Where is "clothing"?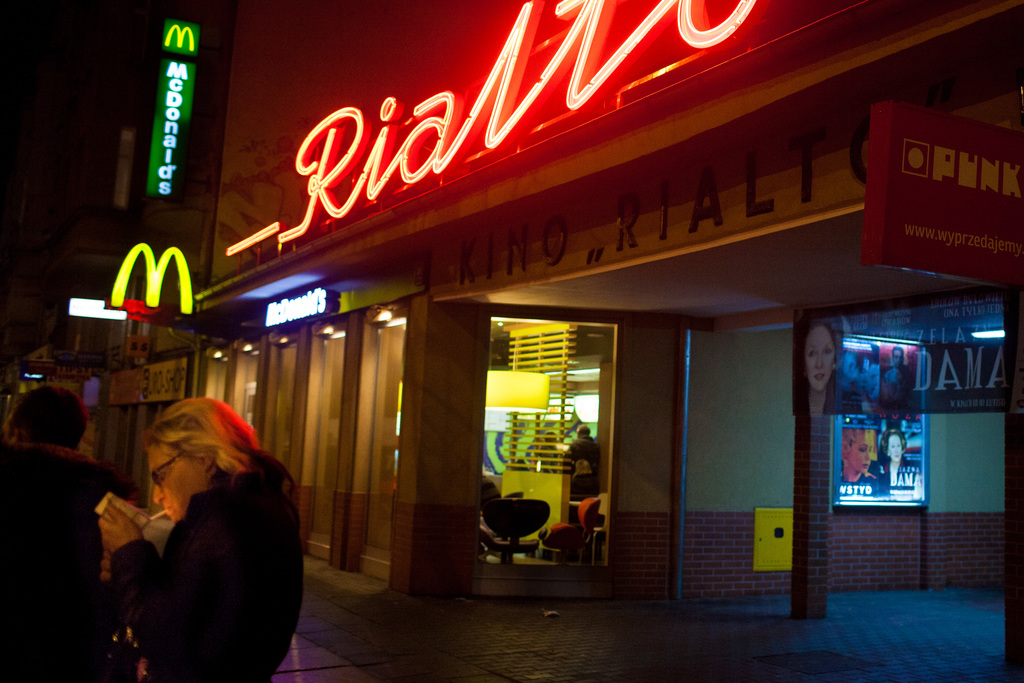
x1=564, y1=431, x2=603, y2=498.
